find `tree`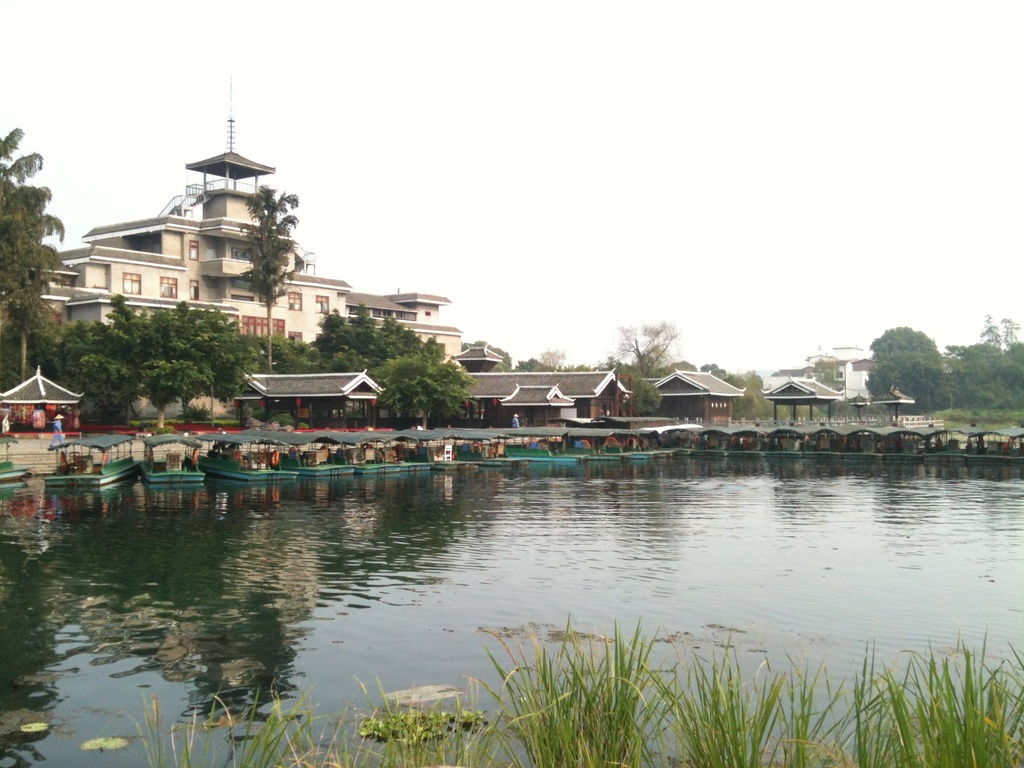
[left=0, top=130, right=68, bottom=384]
